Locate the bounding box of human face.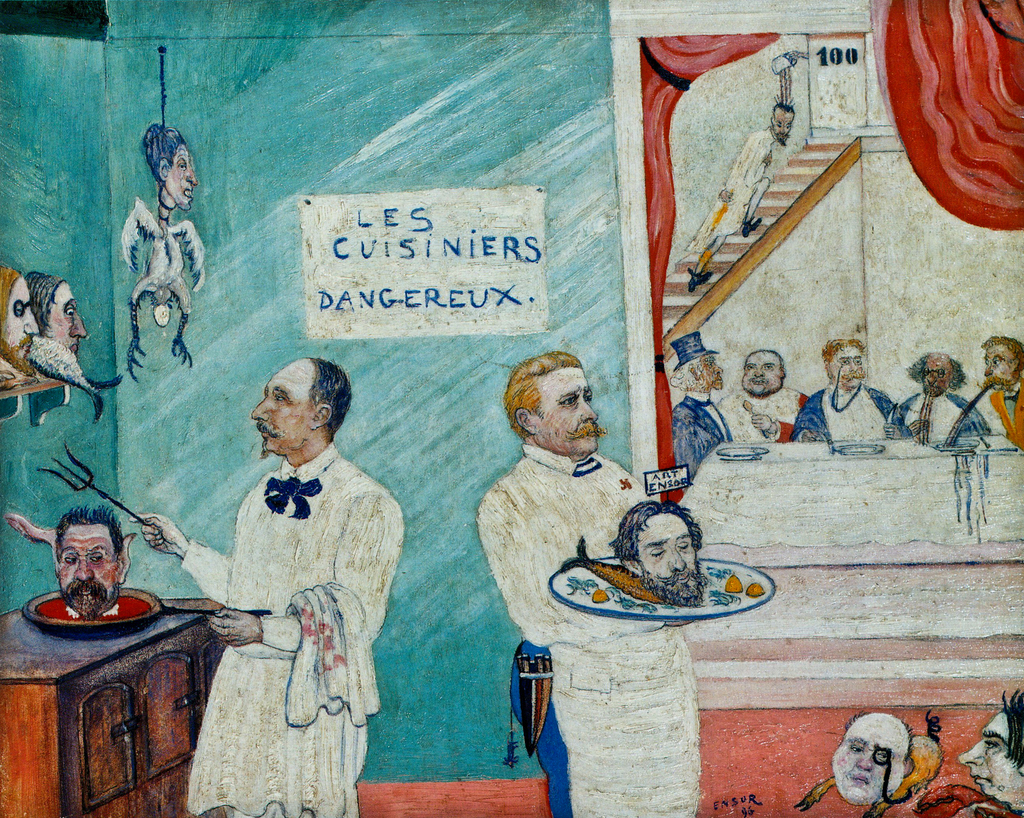
Bounding box: 534/367/592/457.
